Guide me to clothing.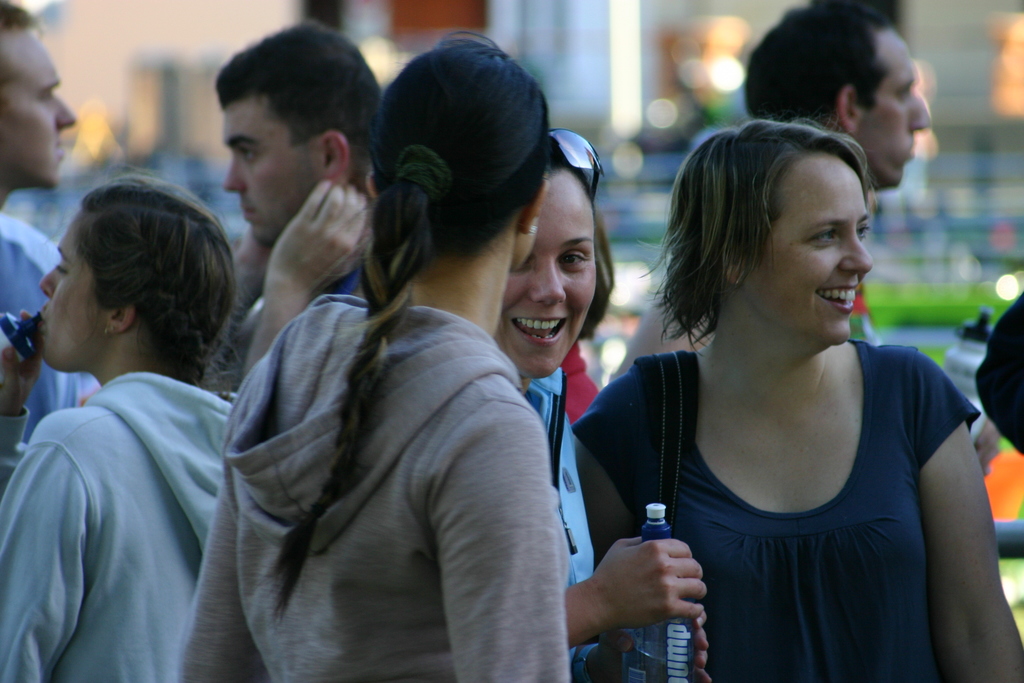
Guidance: (0,366,231,682).
